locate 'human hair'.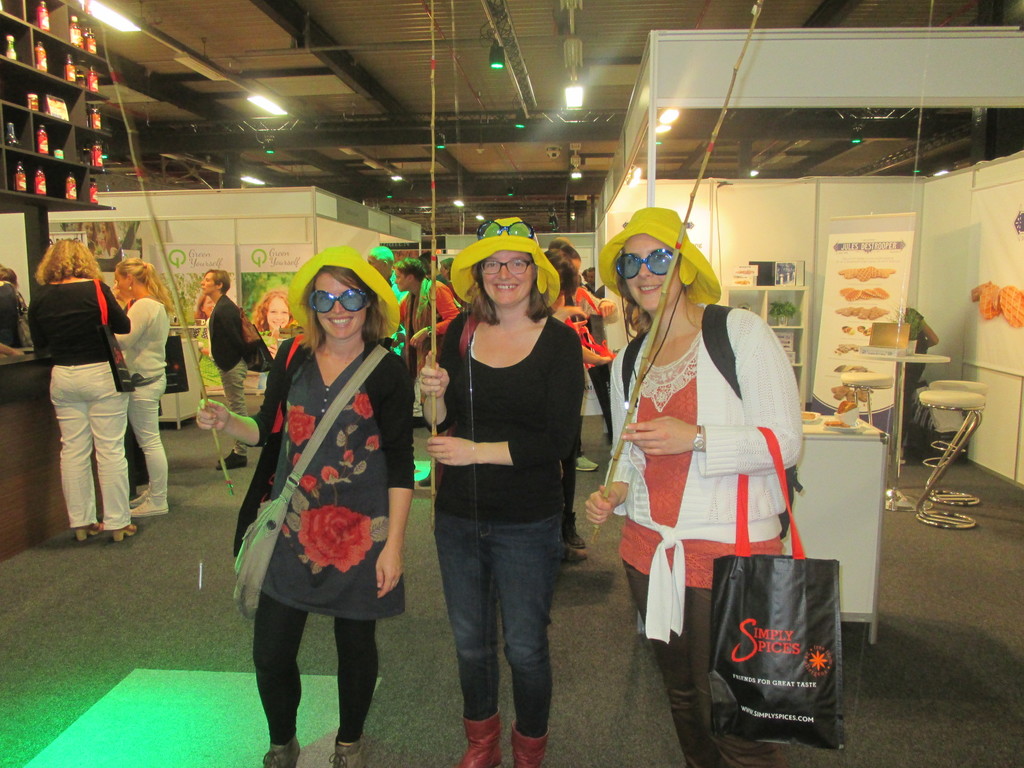
Bounding box: (287,258,376,356).
